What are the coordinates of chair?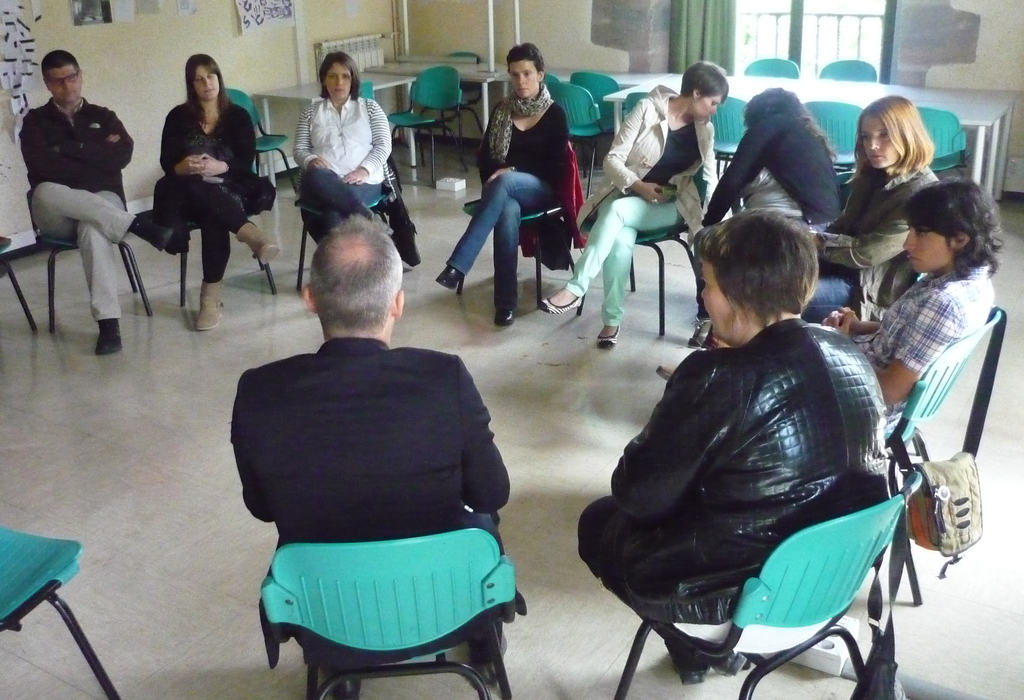
select_region(261, 526, 519, 699).
